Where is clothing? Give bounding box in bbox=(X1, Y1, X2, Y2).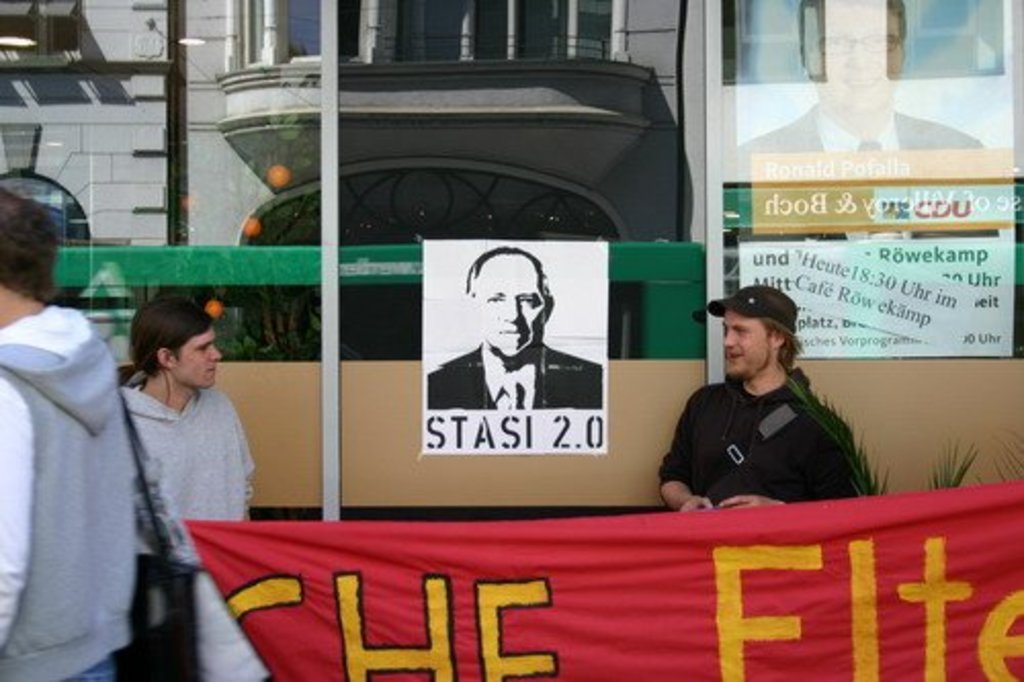
bbox=(115, 377, 256, 524).
